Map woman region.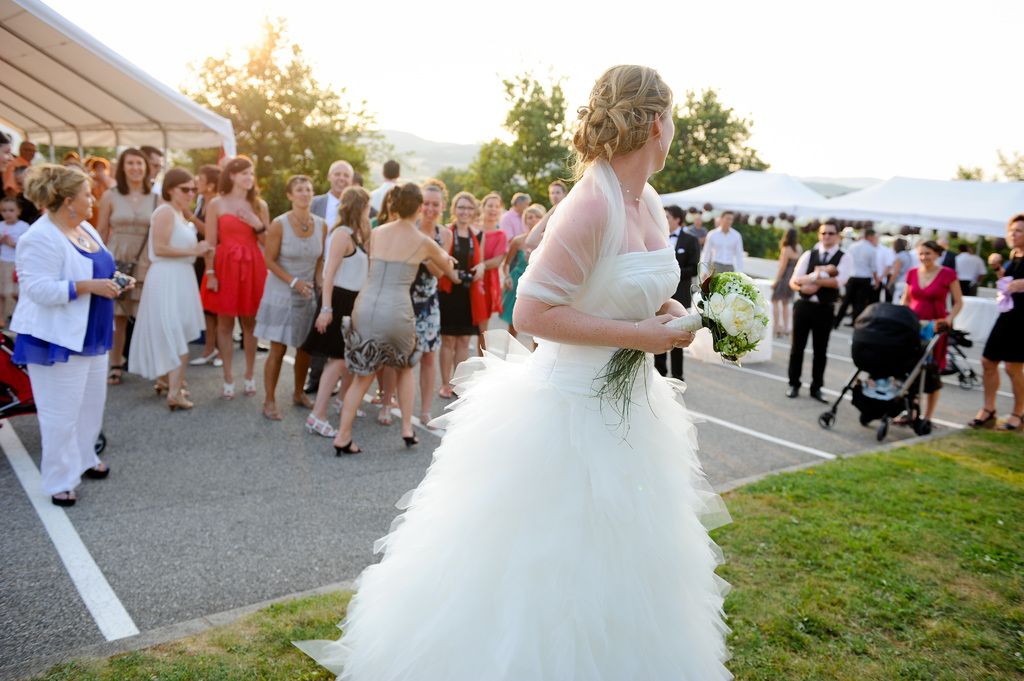
Mapped to <bbox>203, 153, 269, 401</bbox>.
